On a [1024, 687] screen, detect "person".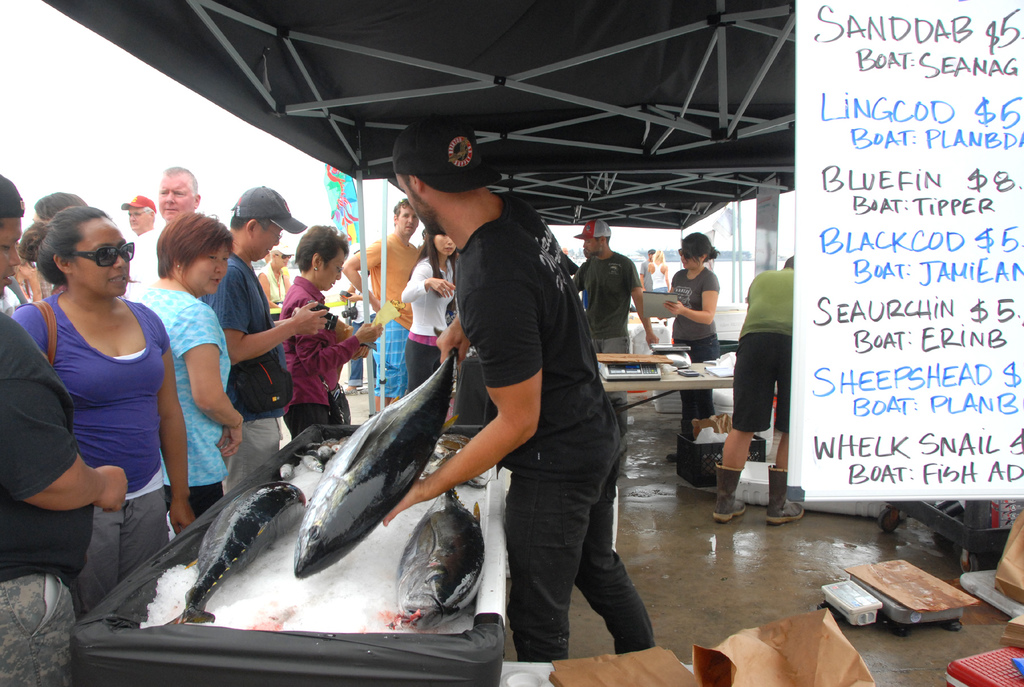
bbox=[339, 200, 423, 417].
